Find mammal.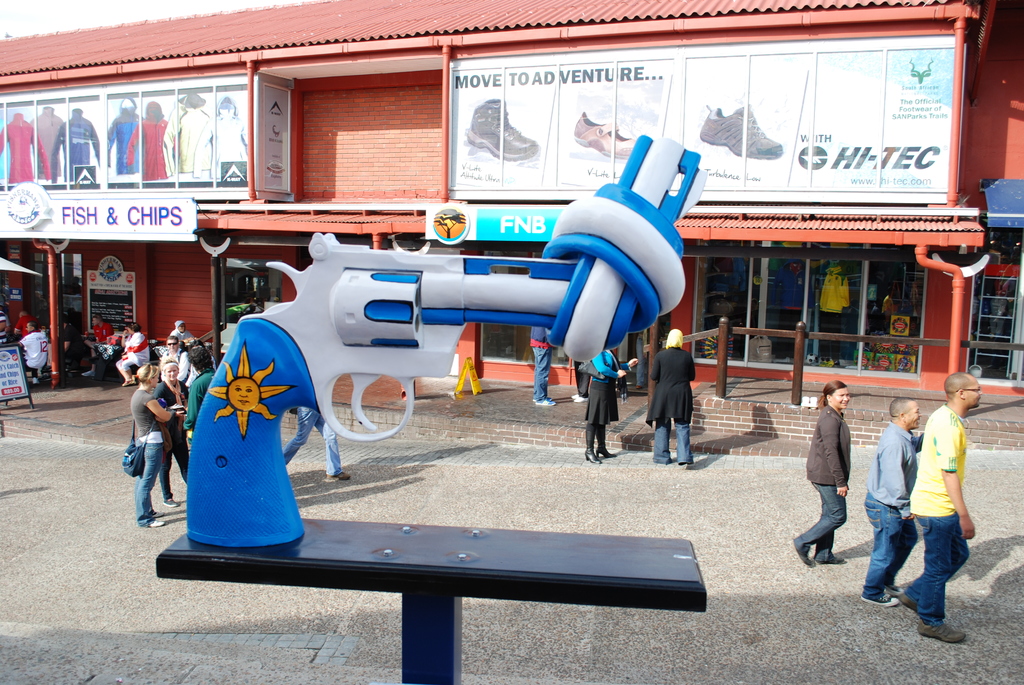
bbox(635, 329, 649, 388).
